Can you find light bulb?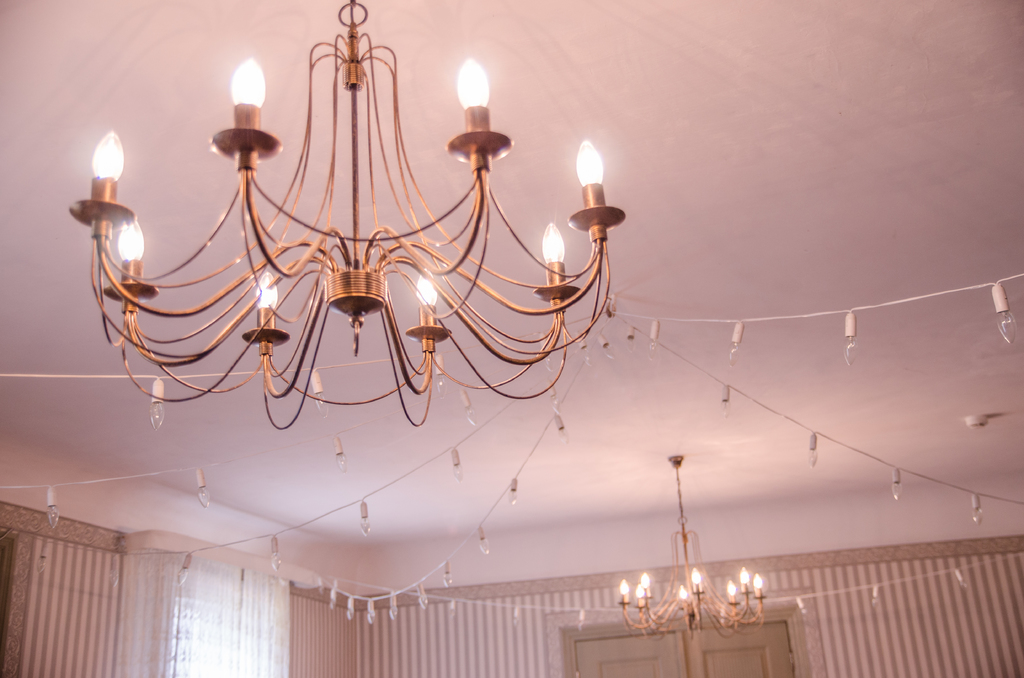
Yes, bounding box: (left=541, top=223, right=564, bottom=261).
